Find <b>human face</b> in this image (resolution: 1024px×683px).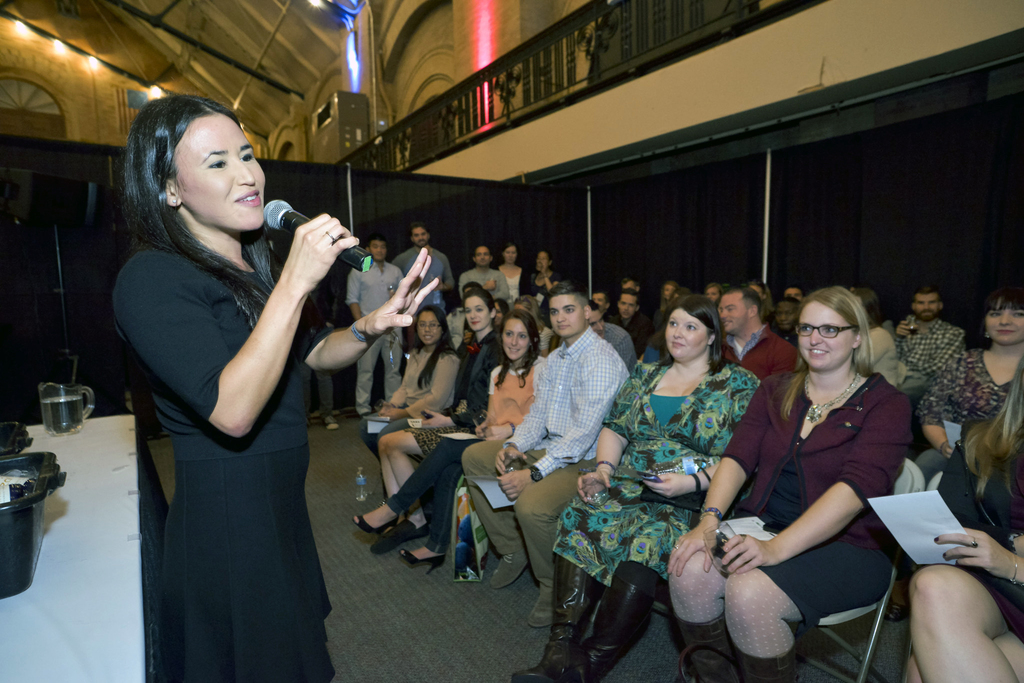
506, 247, 516, 261.
